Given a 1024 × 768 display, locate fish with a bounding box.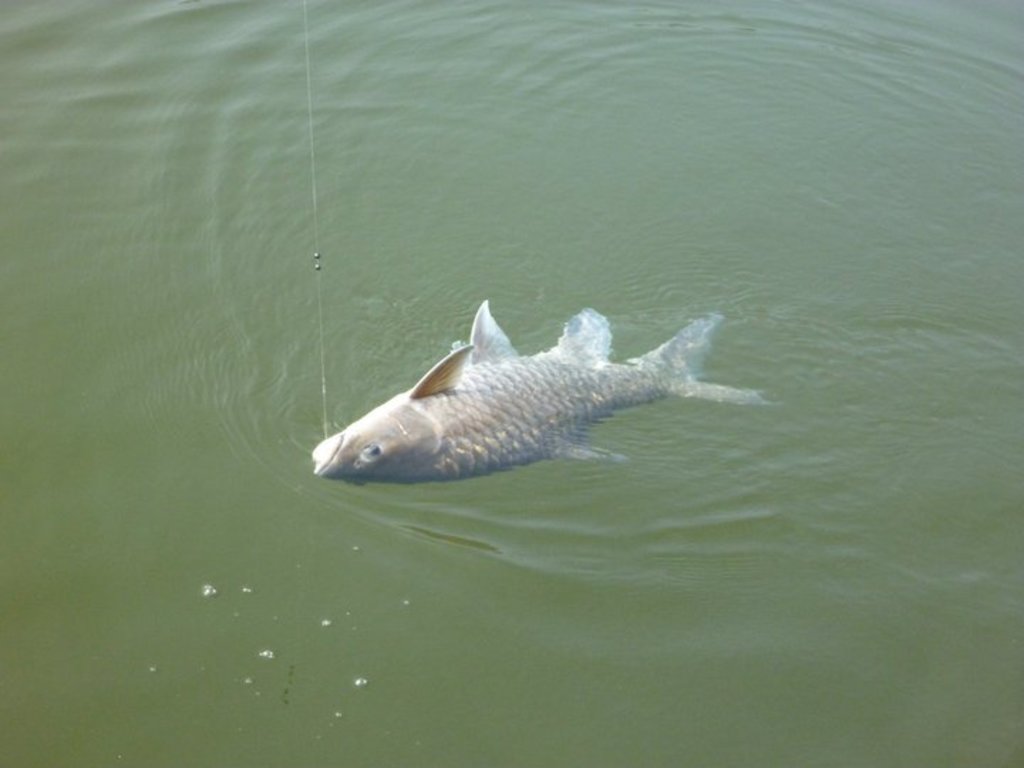
Located: [304, 290, 761, 506].
